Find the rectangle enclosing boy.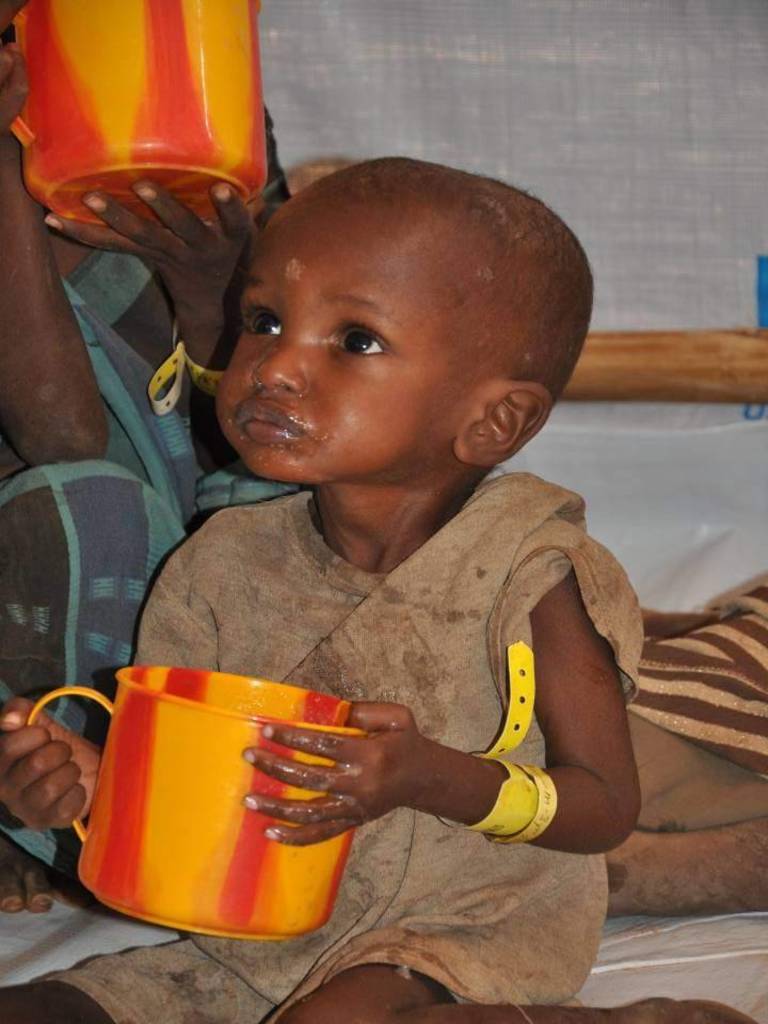
Rect(5, 154, 750, 1023).
